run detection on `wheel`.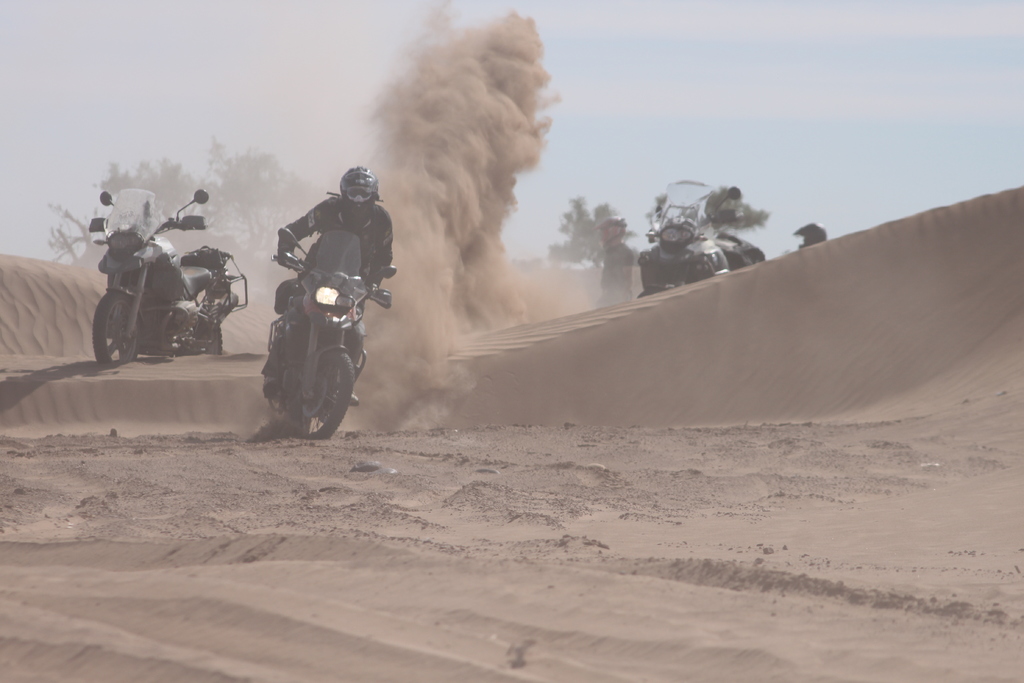
Result: (left=92, top=284, right=141, bottom=367).
